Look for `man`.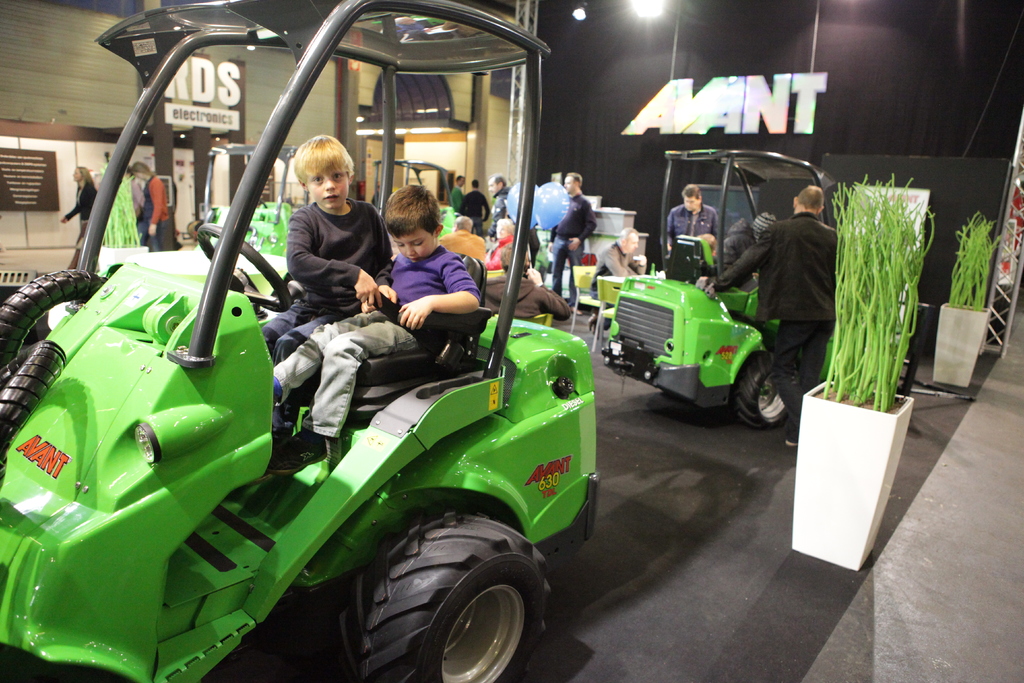
Found: (x1=550, y1=172, x2=602, y2=307).
